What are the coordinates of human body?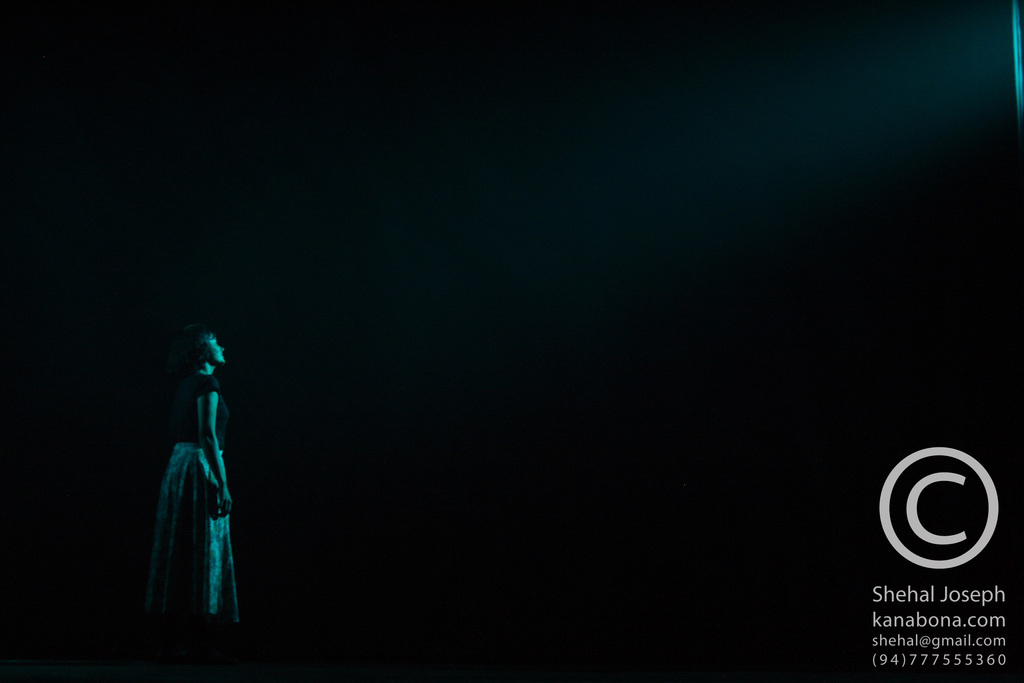
x1=132, y1=298, x2=233, y2=617.
